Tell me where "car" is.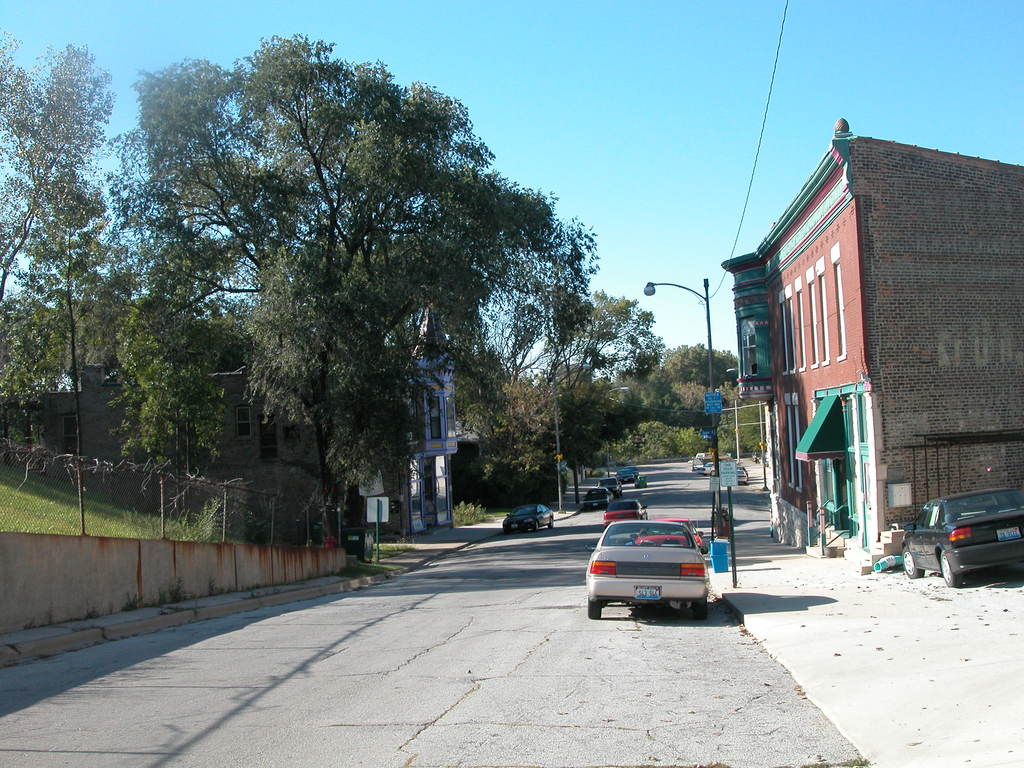
"car" is at (738, 470, 748, 486).
